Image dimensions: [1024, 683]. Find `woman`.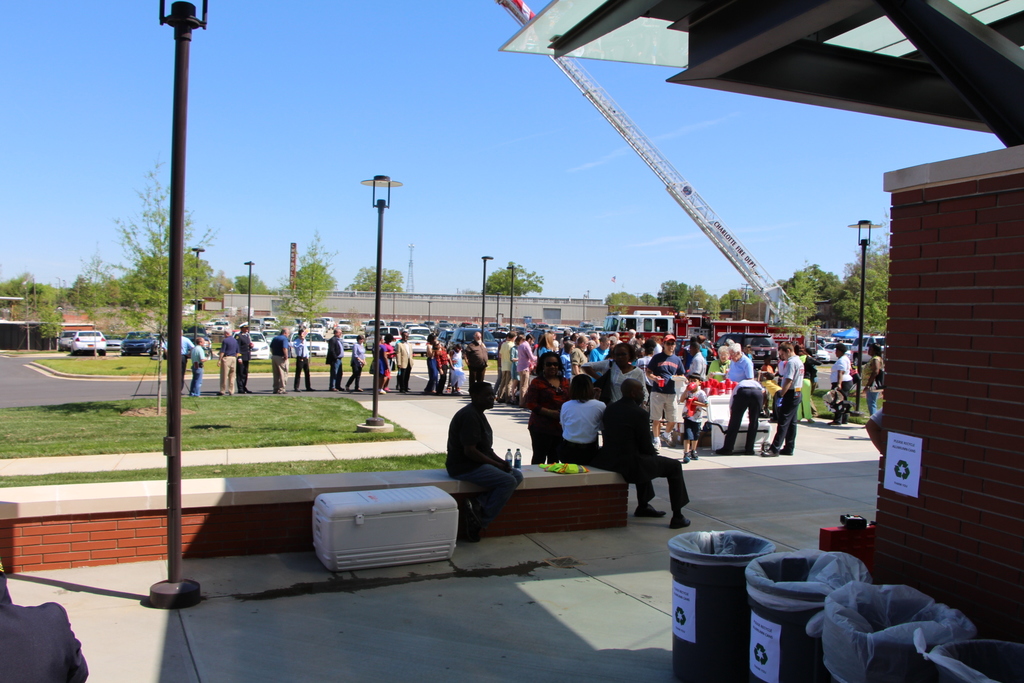
(left=575, top=343, right=649, bottom=411).
